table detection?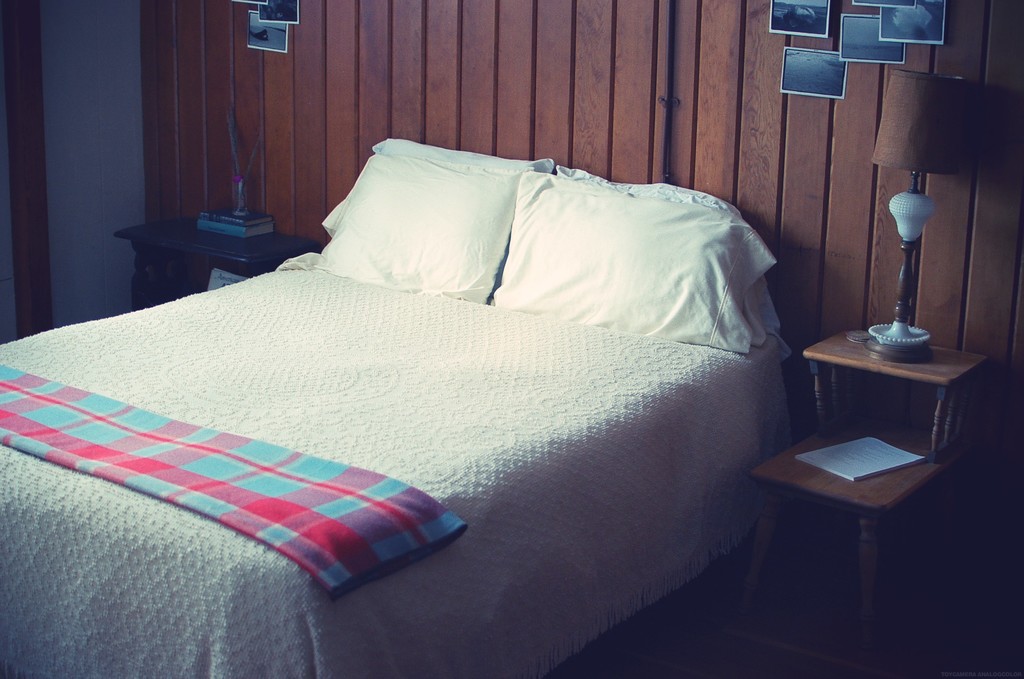
bbox=(117, 209, 328, 310)
